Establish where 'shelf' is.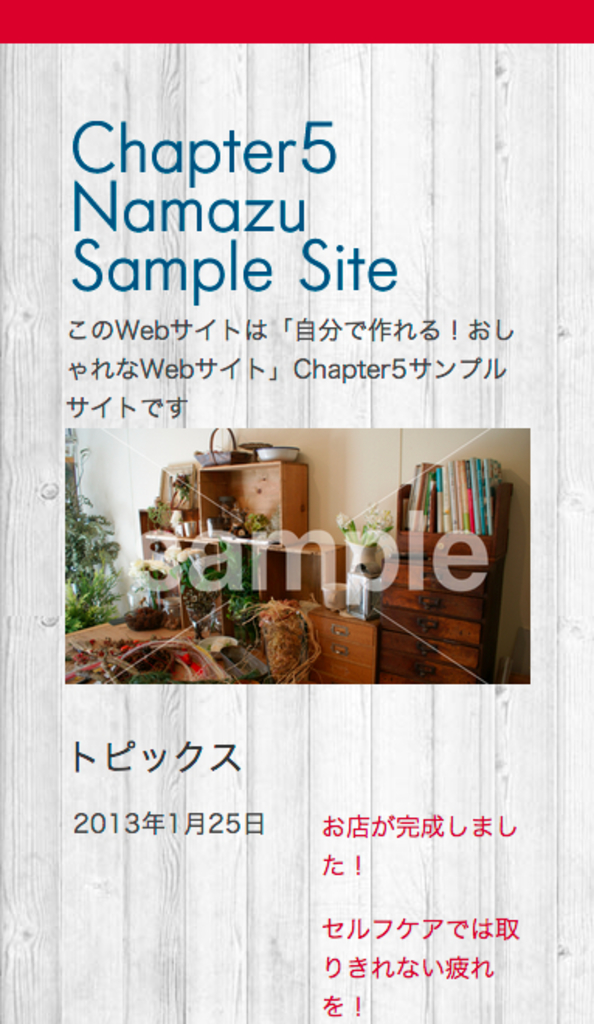
Established at select_region(188, 453, 281, 551).
